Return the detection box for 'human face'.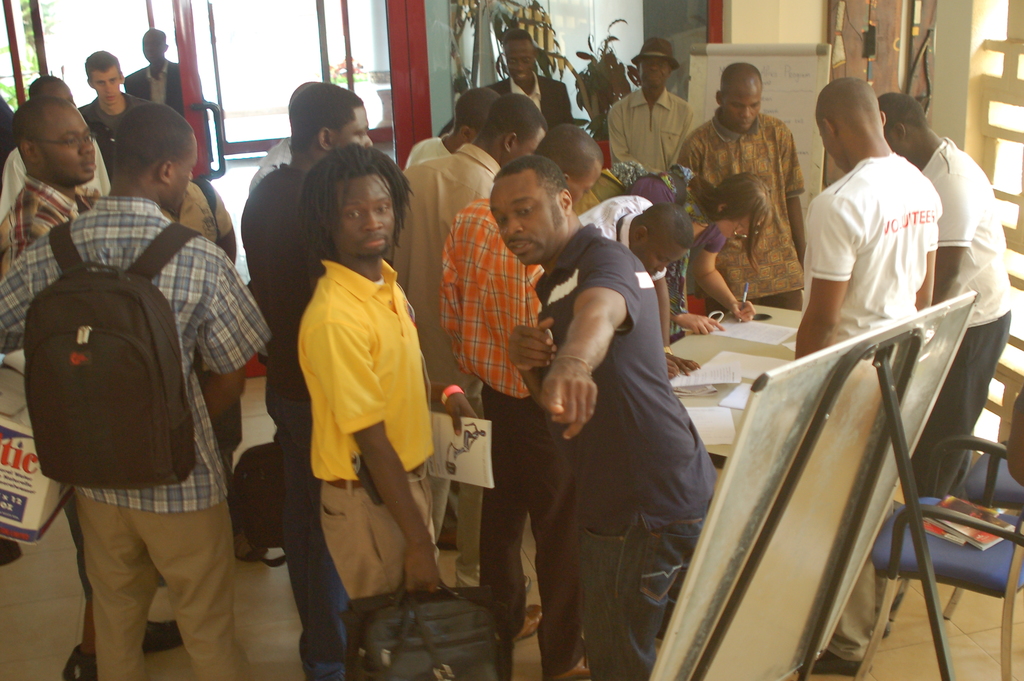
locate(496, 174, 550, 275).
